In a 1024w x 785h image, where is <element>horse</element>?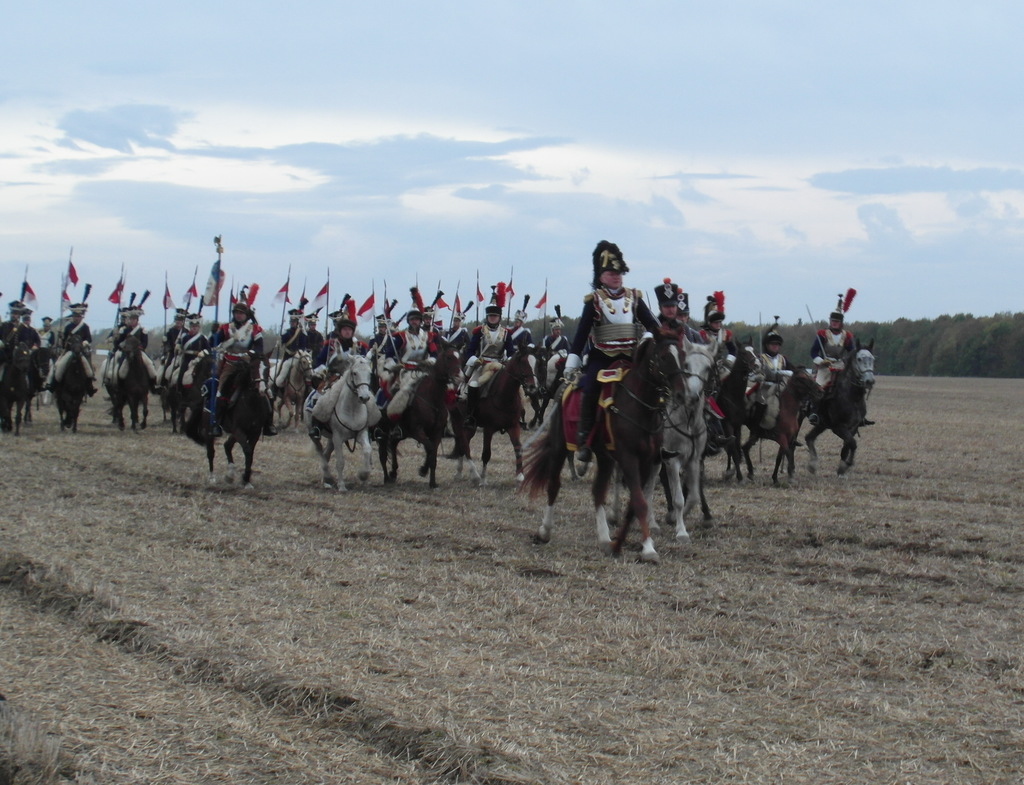
region(372, 330, 458, 490).
